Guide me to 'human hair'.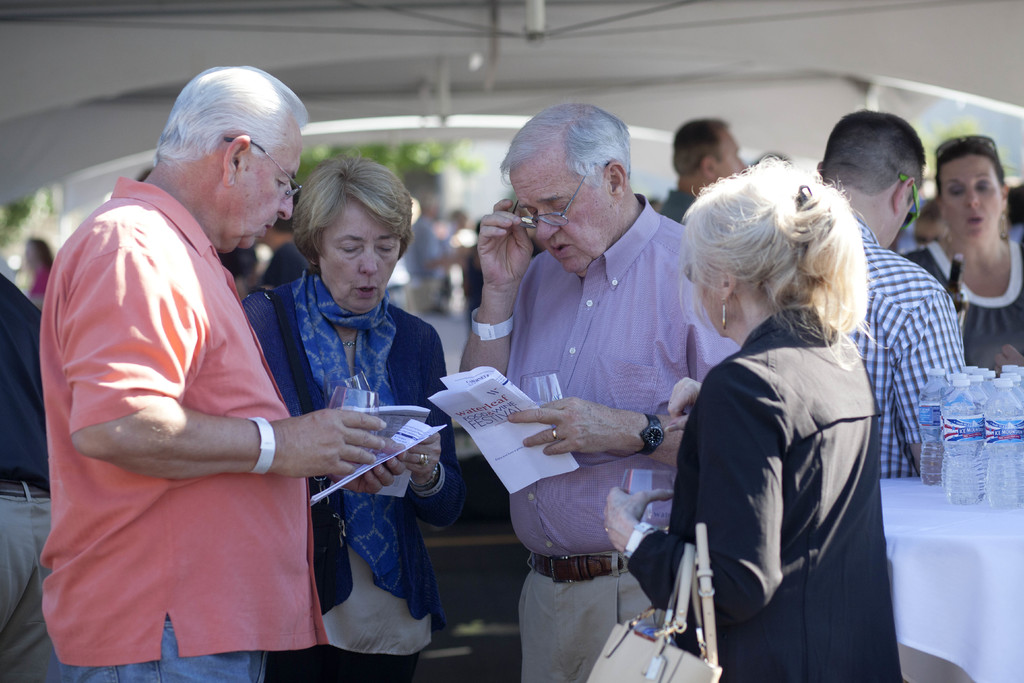
Guidance: box(154, 64, 310, 169).
